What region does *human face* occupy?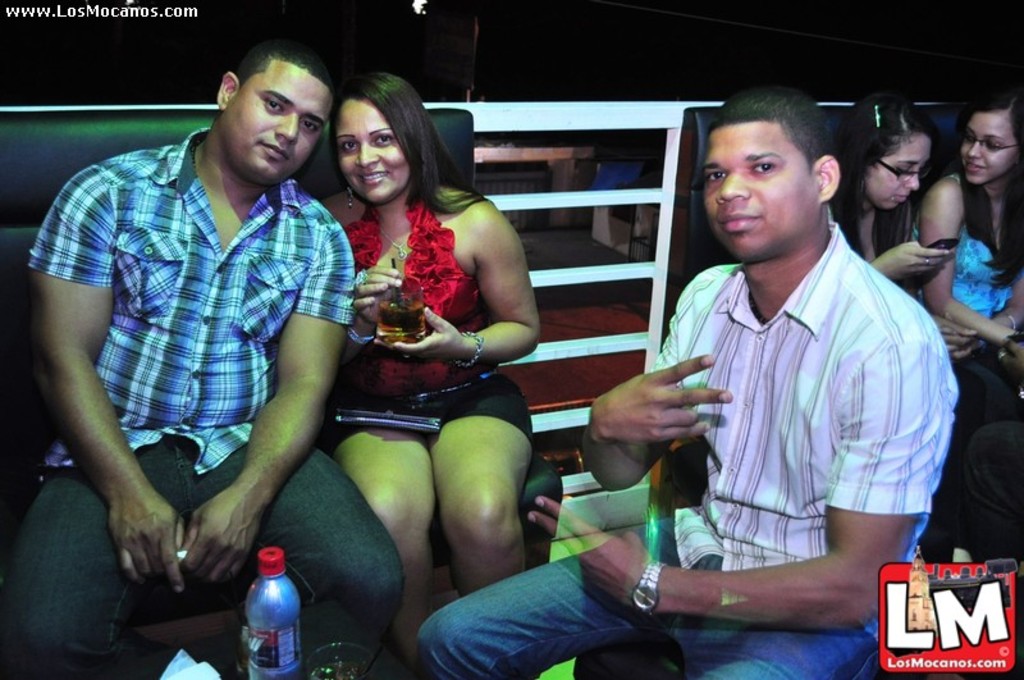
[x1=332, y1=101, x2=412, y2=204].
